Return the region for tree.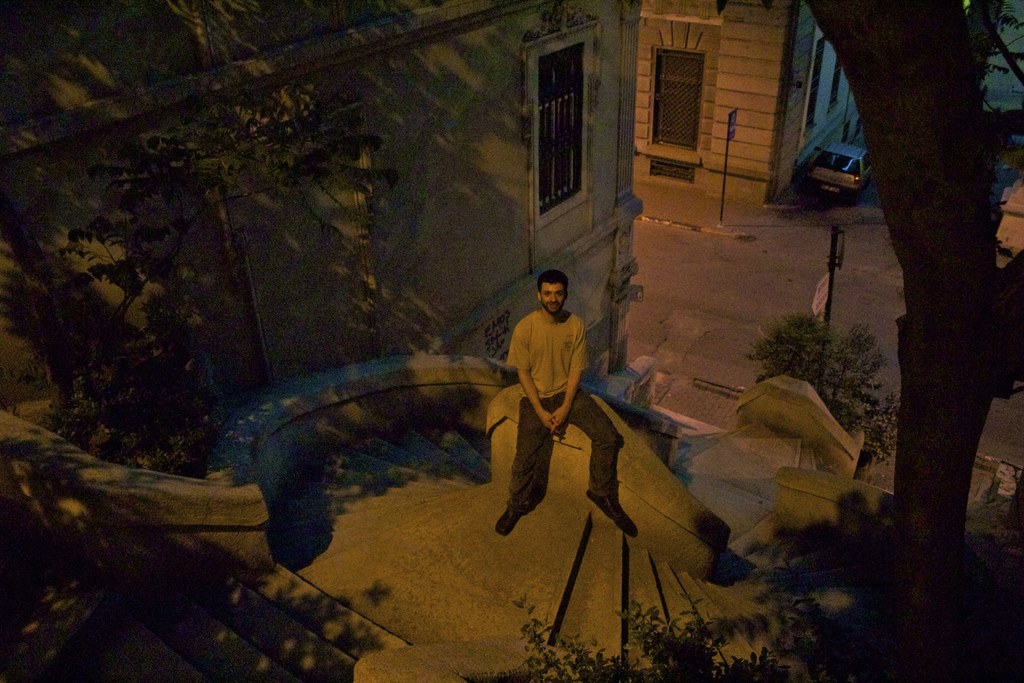
l=796, t=75, r=1014, b=579.
